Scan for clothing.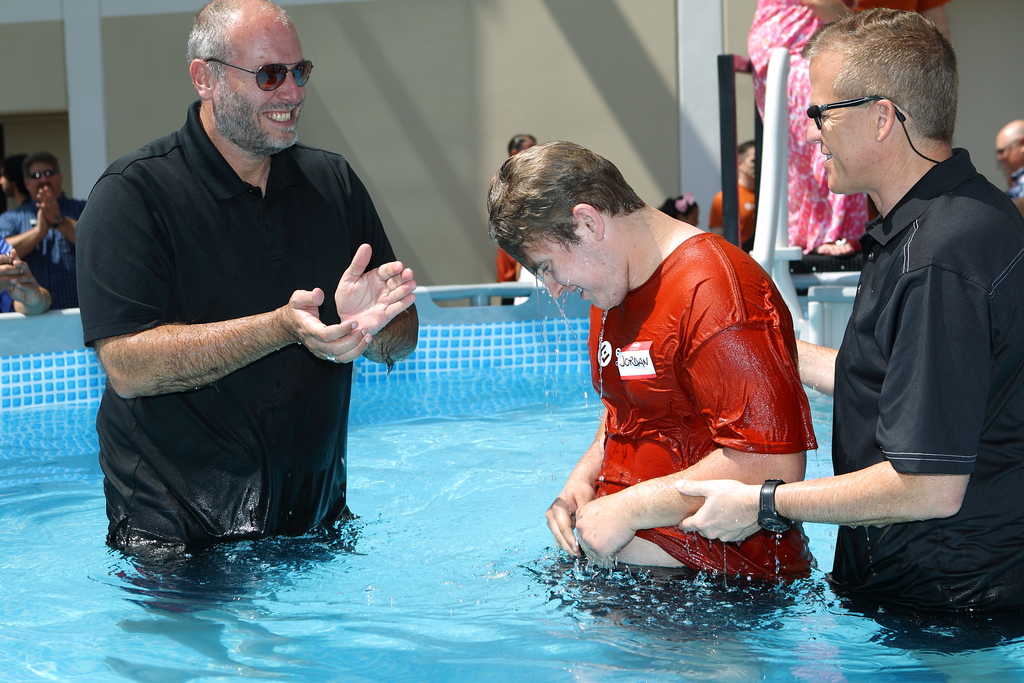
Scan result: crop(1007, 168, 1023, 207).
